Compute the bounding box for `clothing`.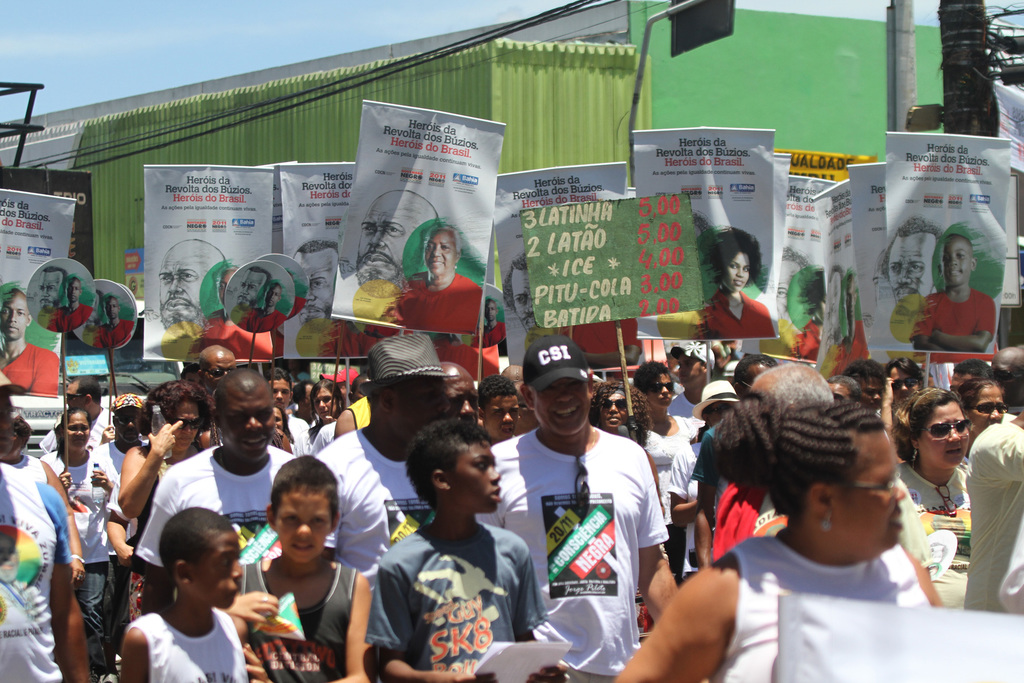
915:292:996:333.
